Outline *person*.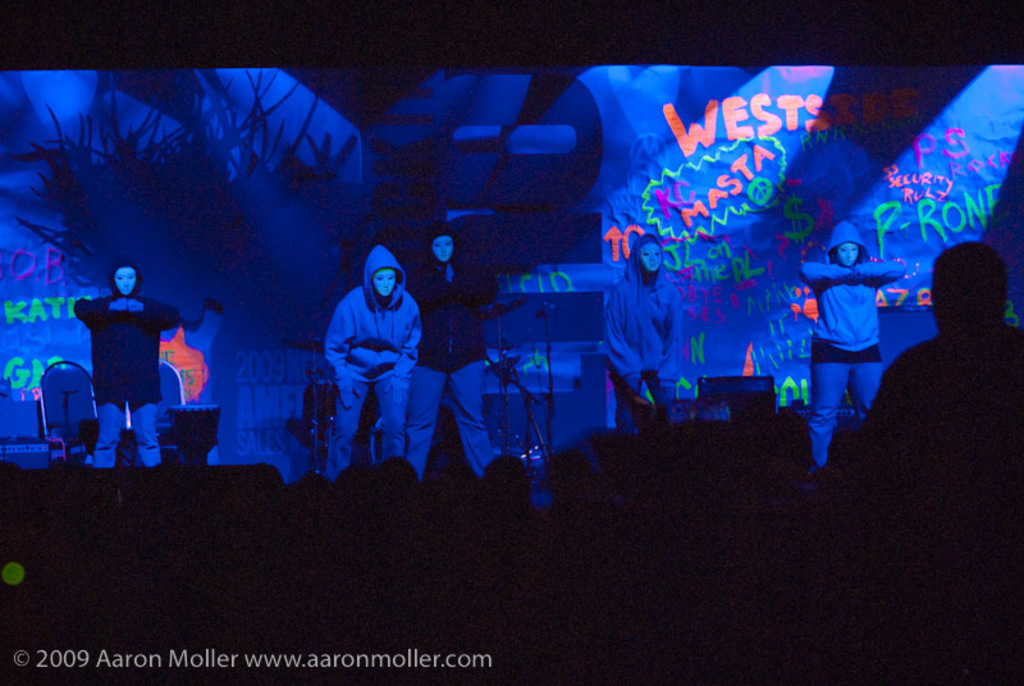
Outline: <region>308, 237, 421, 490</region>.
